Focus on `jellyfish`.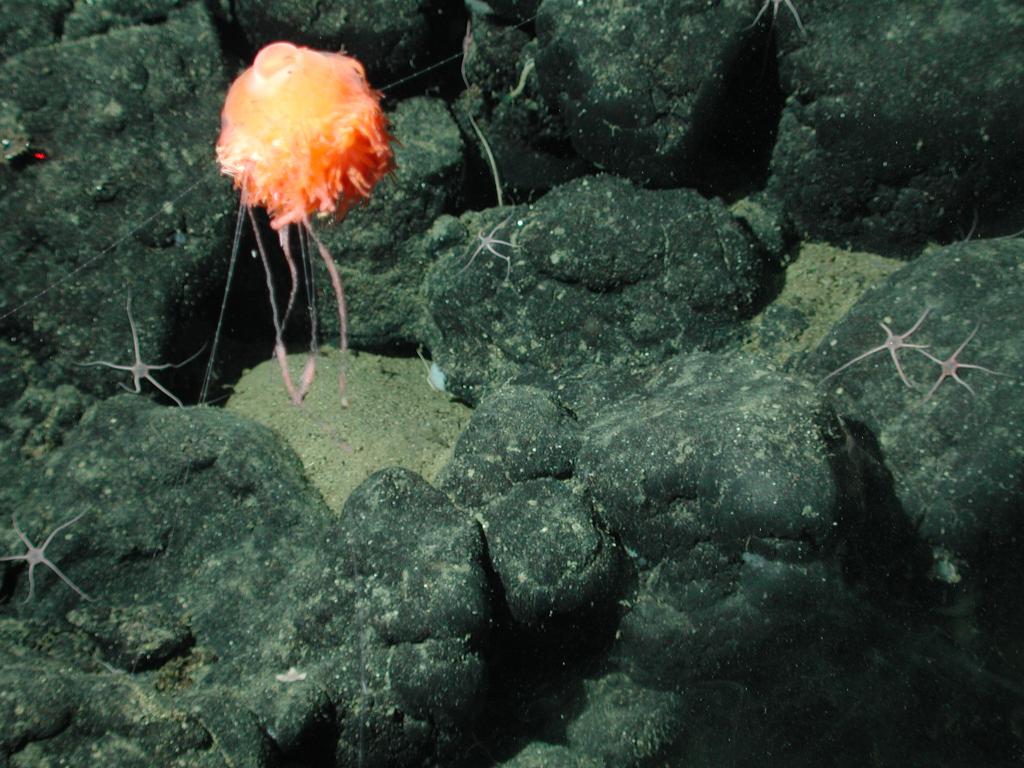
Focused at 179:40:395:366.
